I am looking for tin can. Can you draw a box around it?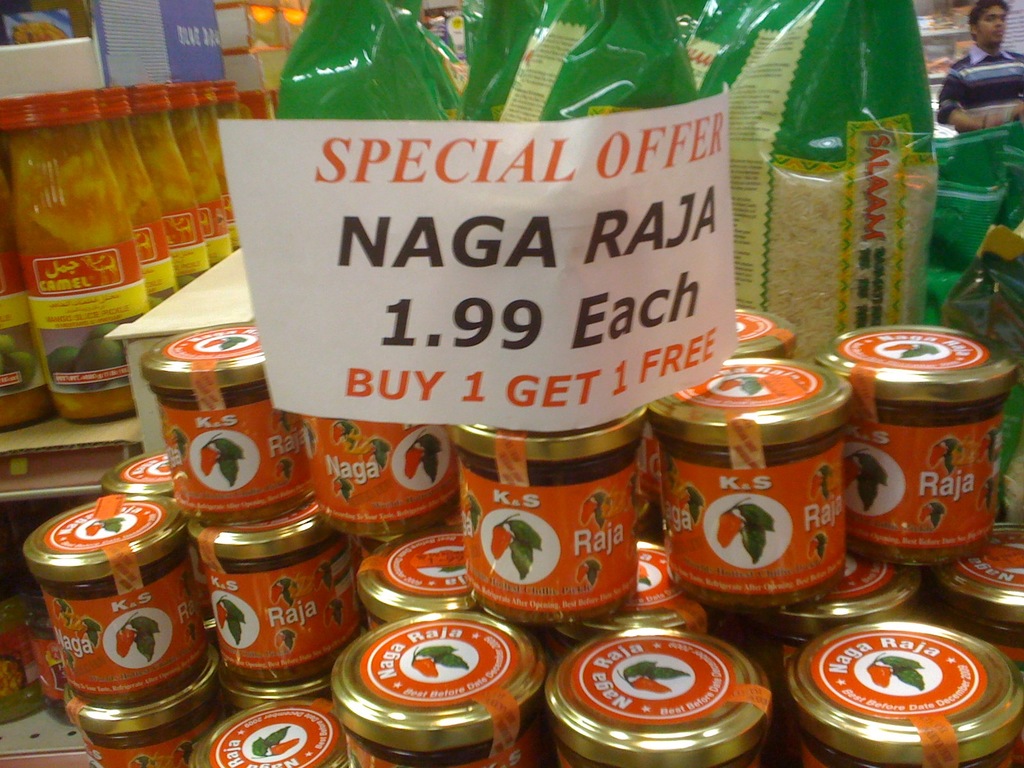
Sure, the bounding box is x1=194 y1=521 x2=365 y2=675.
